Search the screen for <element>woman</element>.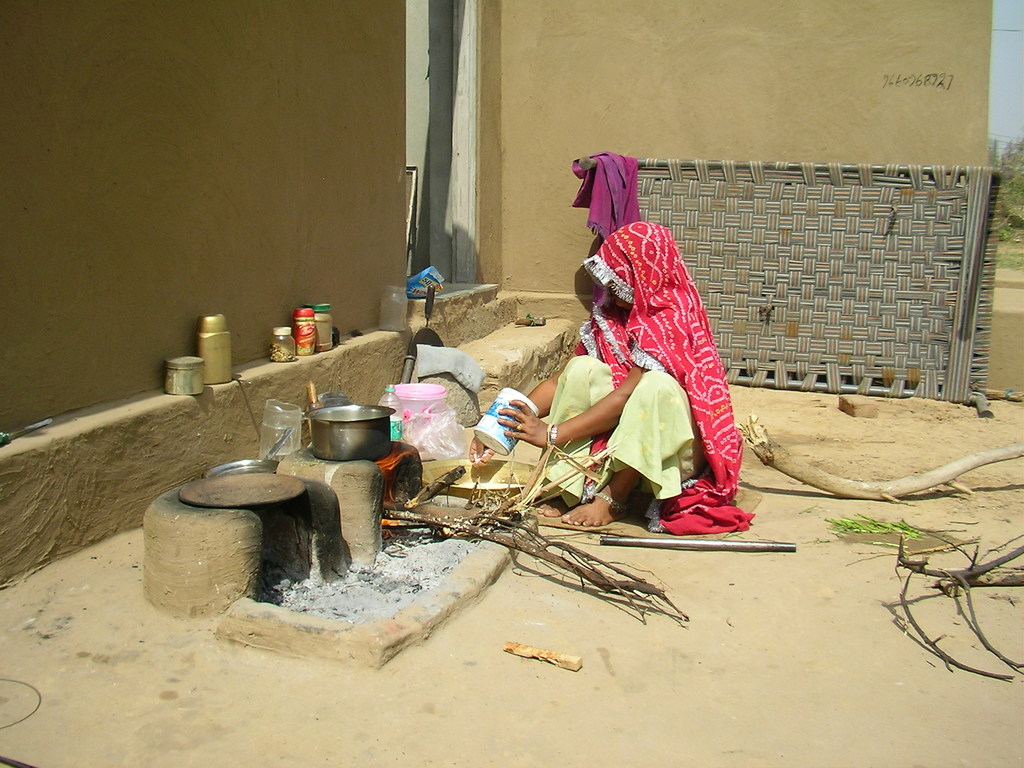
Found at detection(531, 120, 744, 561).
